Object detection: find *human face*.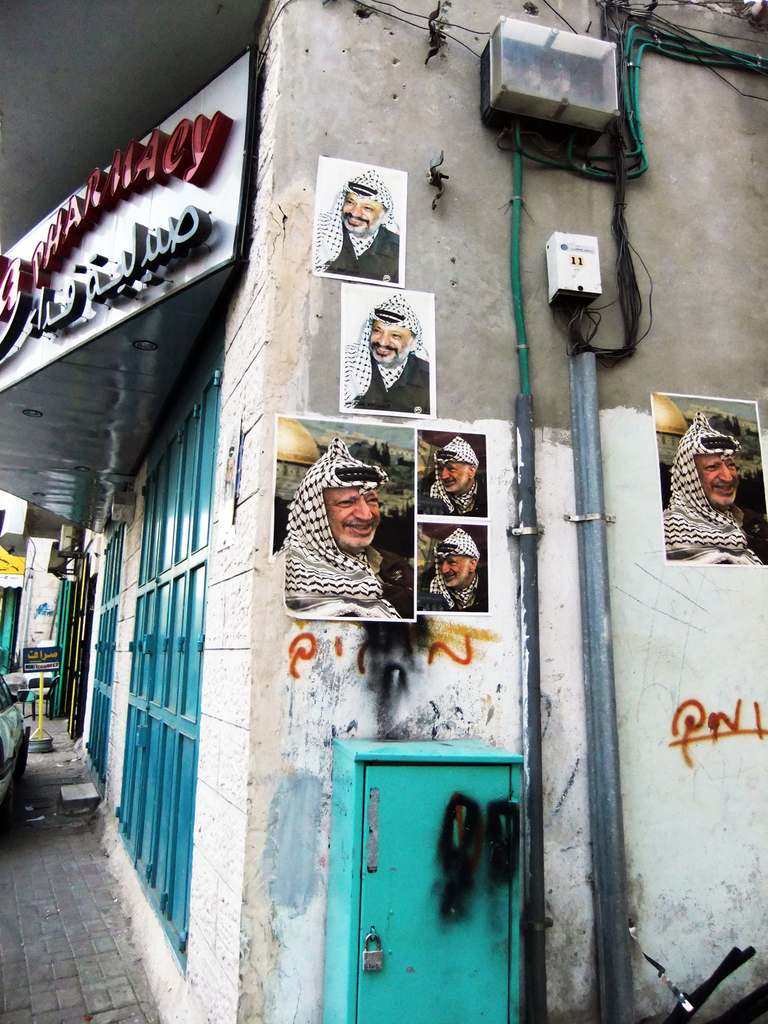
<box>341,200,383,236</box>.
